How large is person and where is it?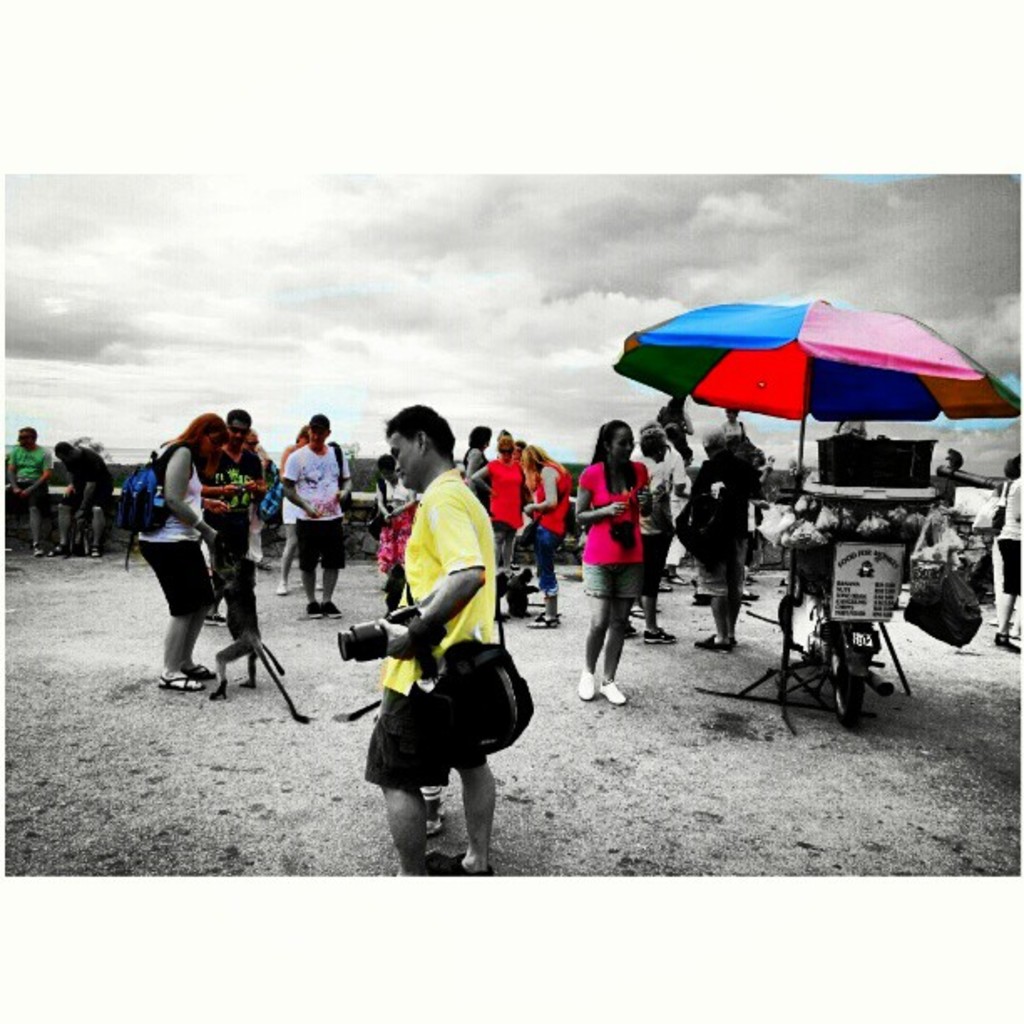
Bounding box: x1=639, y1=417, x2=654, y2=643.
